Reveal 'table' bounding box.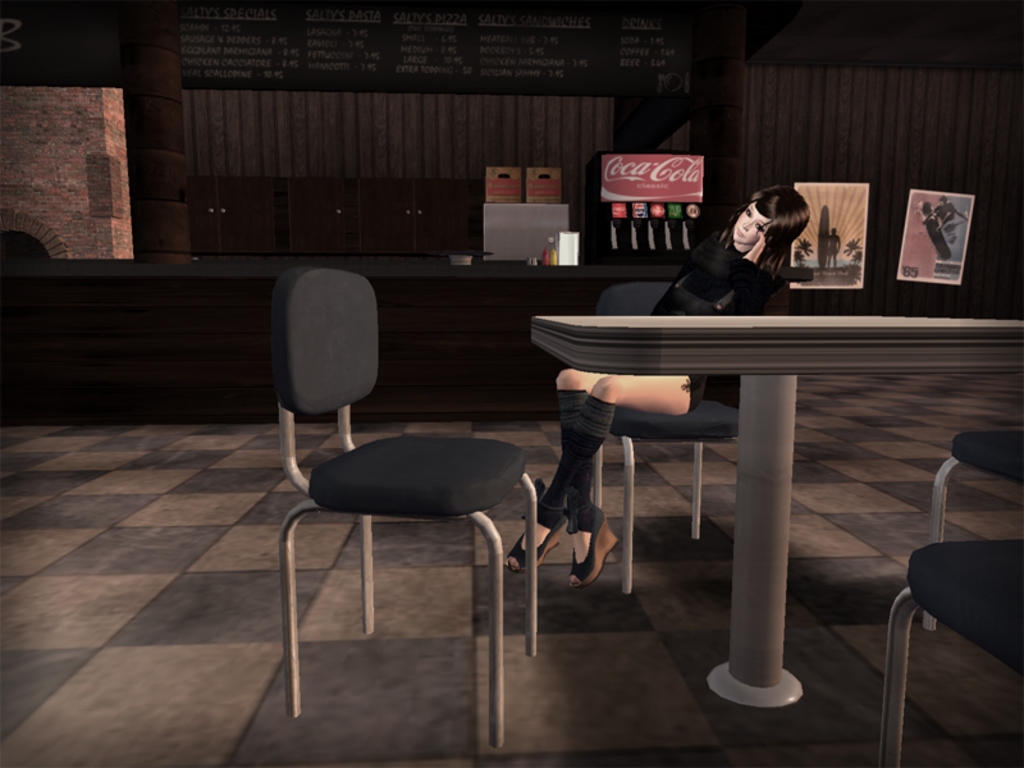
Revealed: left=498, top=283, right=980, bottom=687.
